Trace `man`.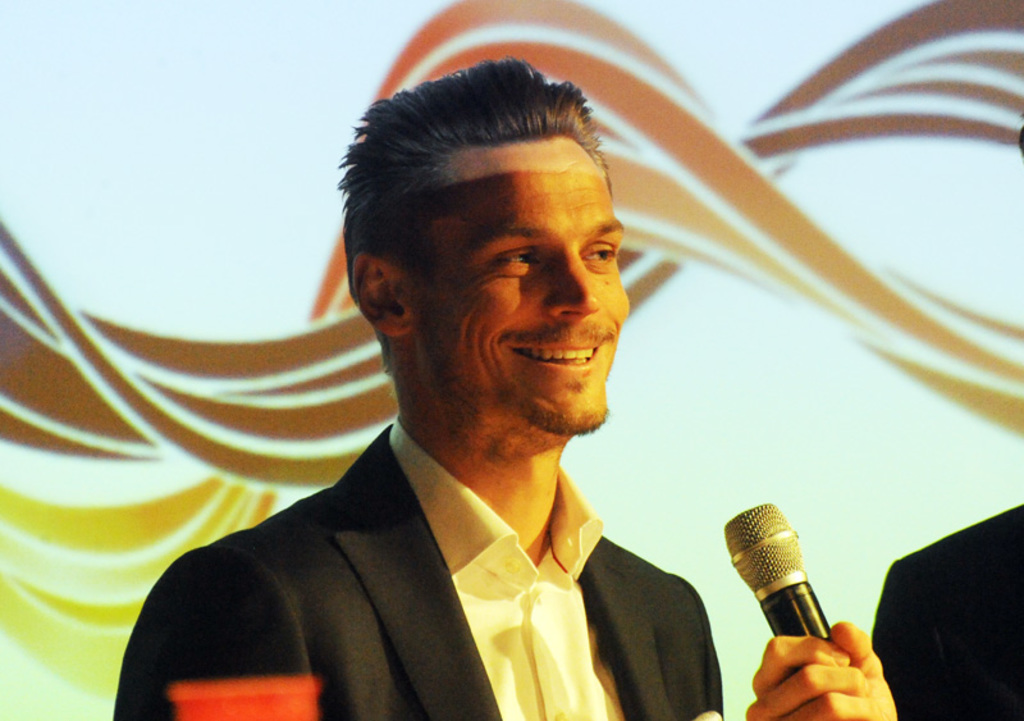
Traced to <region>744, 501, 1023, 720</region>.
